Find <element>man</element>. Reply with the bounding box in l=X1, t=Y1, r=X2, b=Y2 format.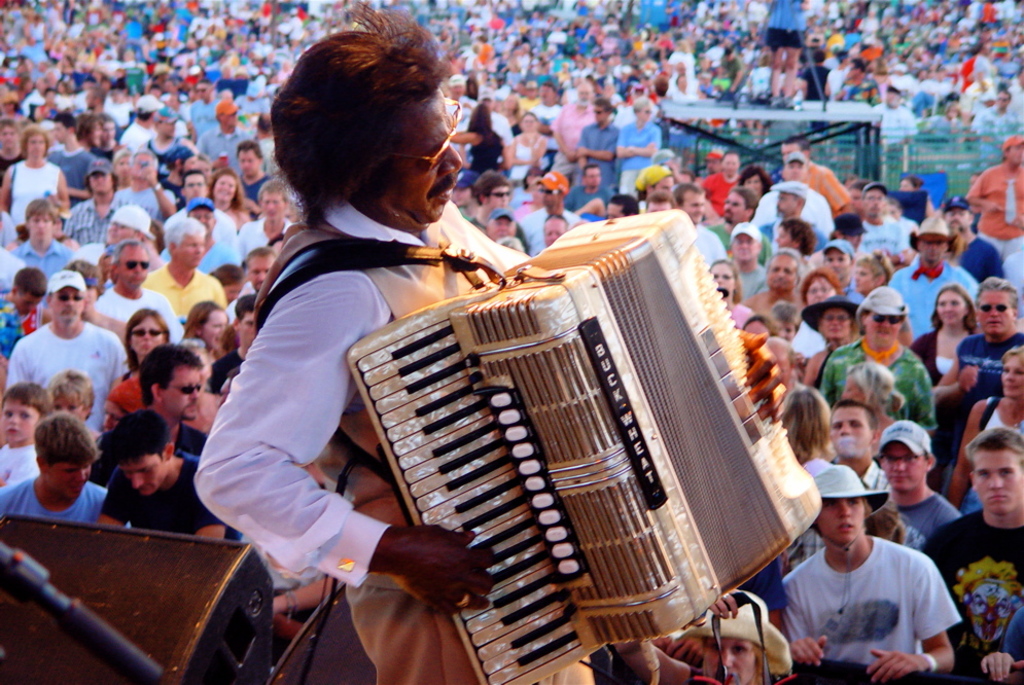
l=143, t=209, r=233, b=314.
